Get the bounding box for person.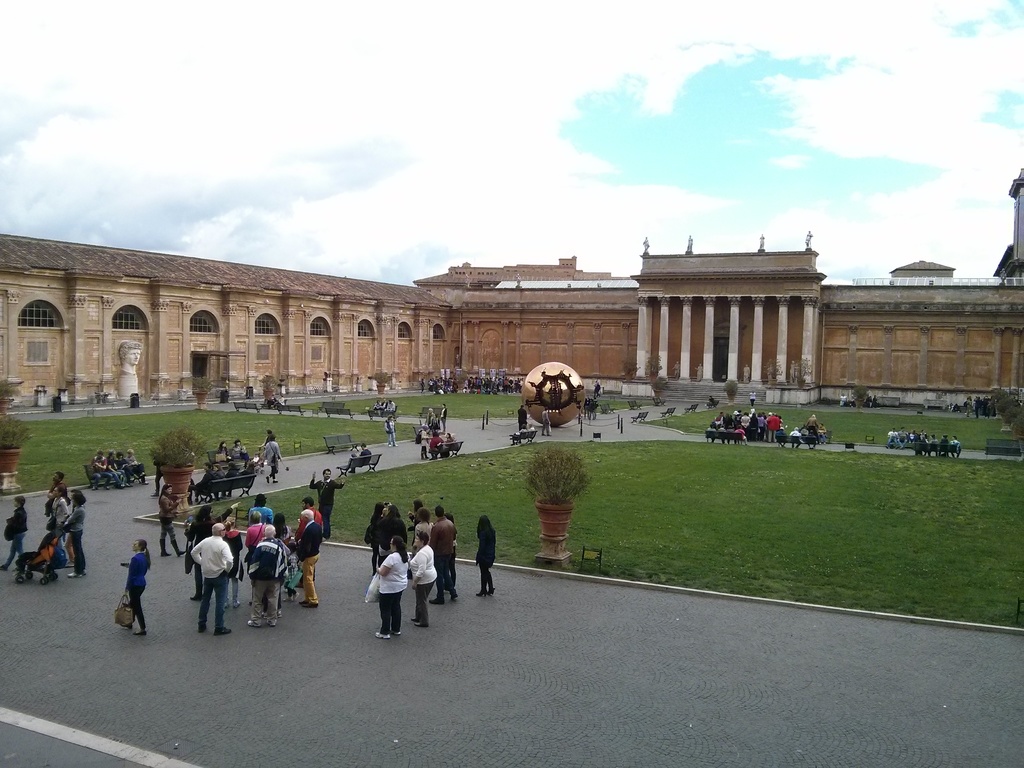
locate(884, 430, 961, 457).
